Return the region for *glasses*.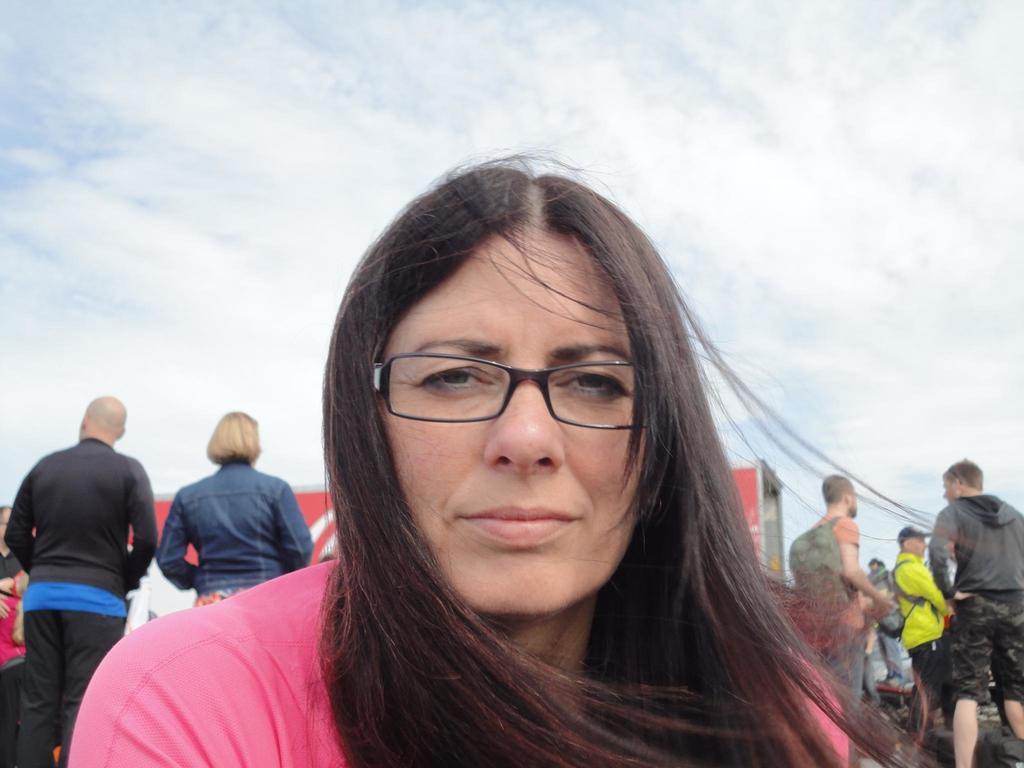
pyautogui.locateOnScreen(364, 350, 678, 429).
